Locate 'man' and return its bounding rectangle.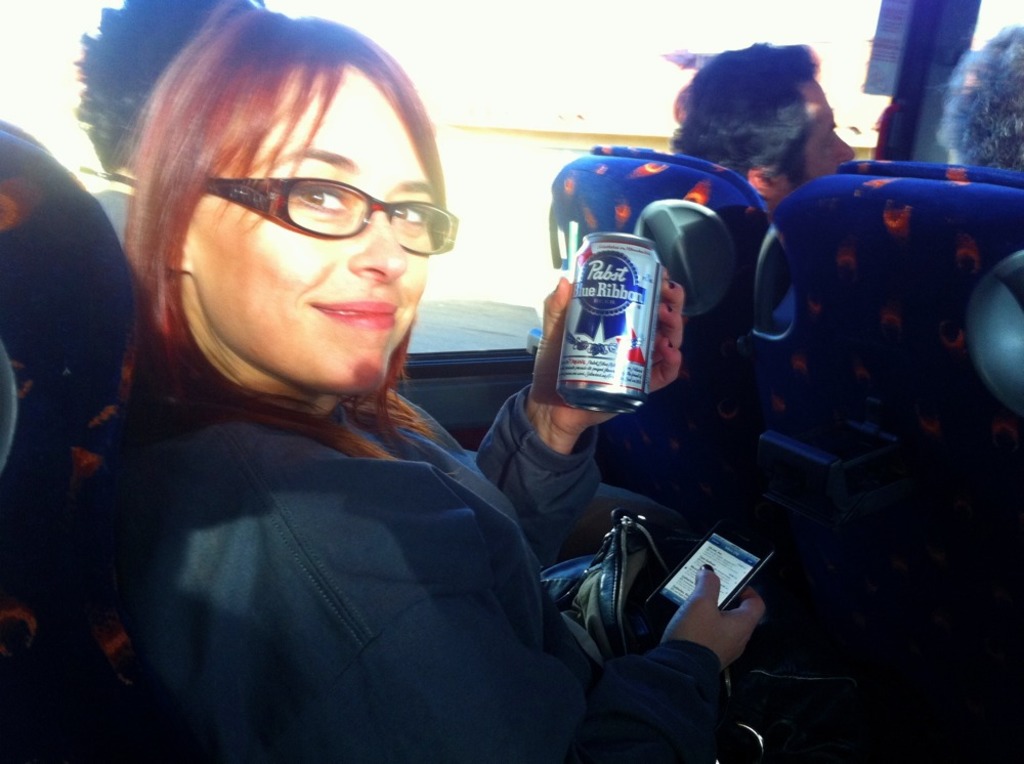
crop(671, 42, 859, 208).
